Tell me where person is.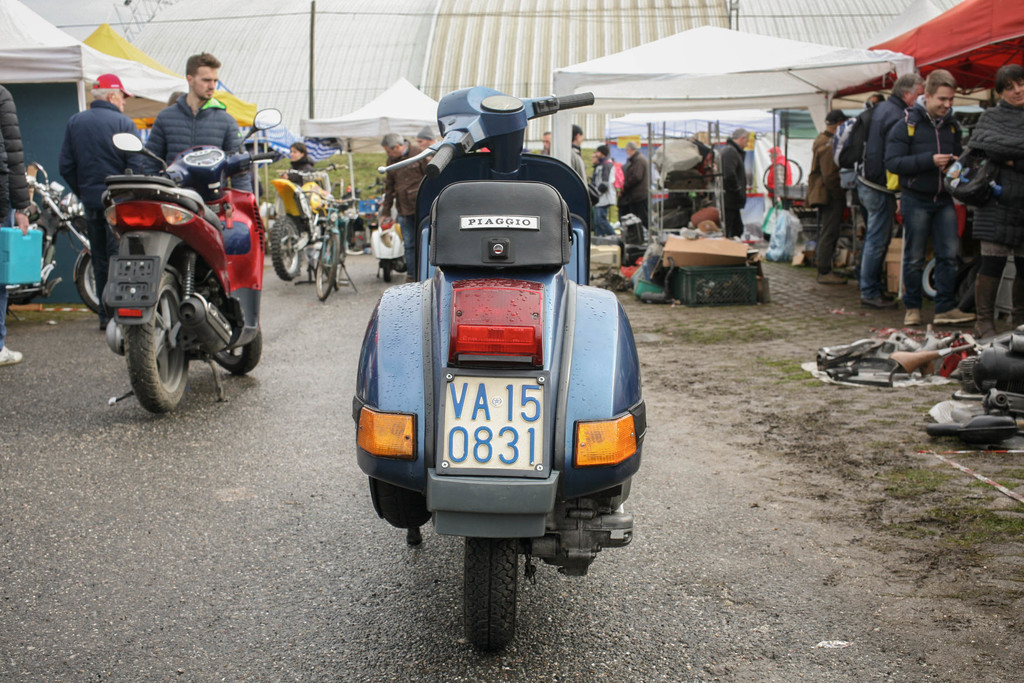
person is at 380,131,433,279.
